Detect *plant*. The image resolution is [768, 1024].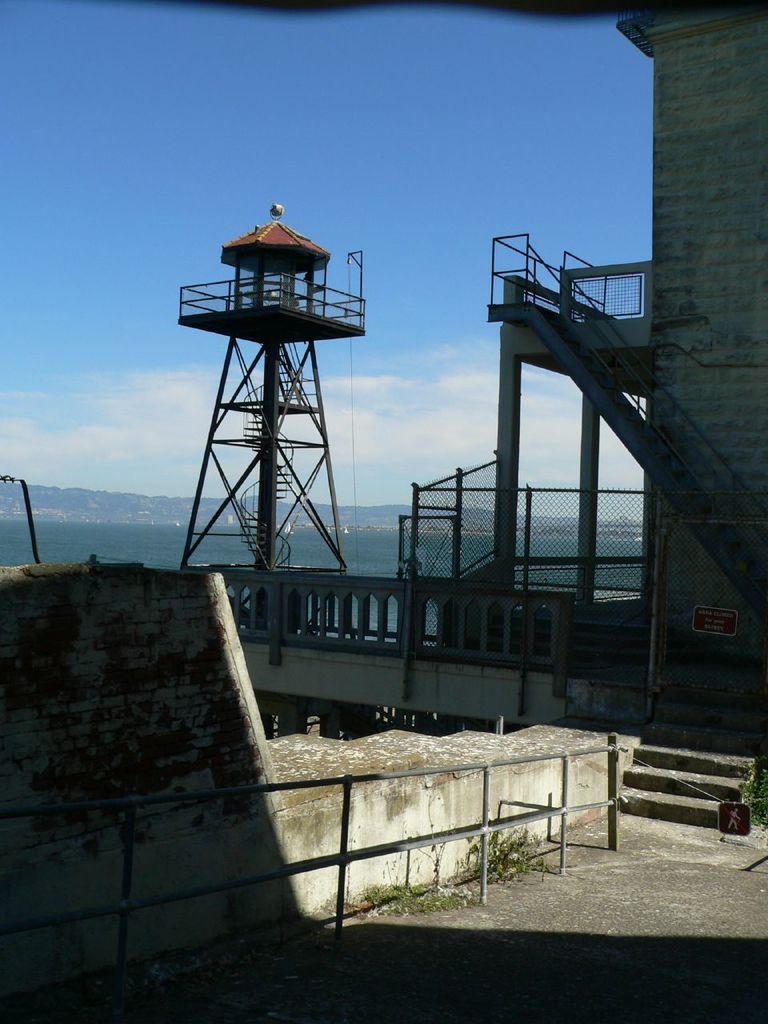
bbox(462, 819, 550, 891).
